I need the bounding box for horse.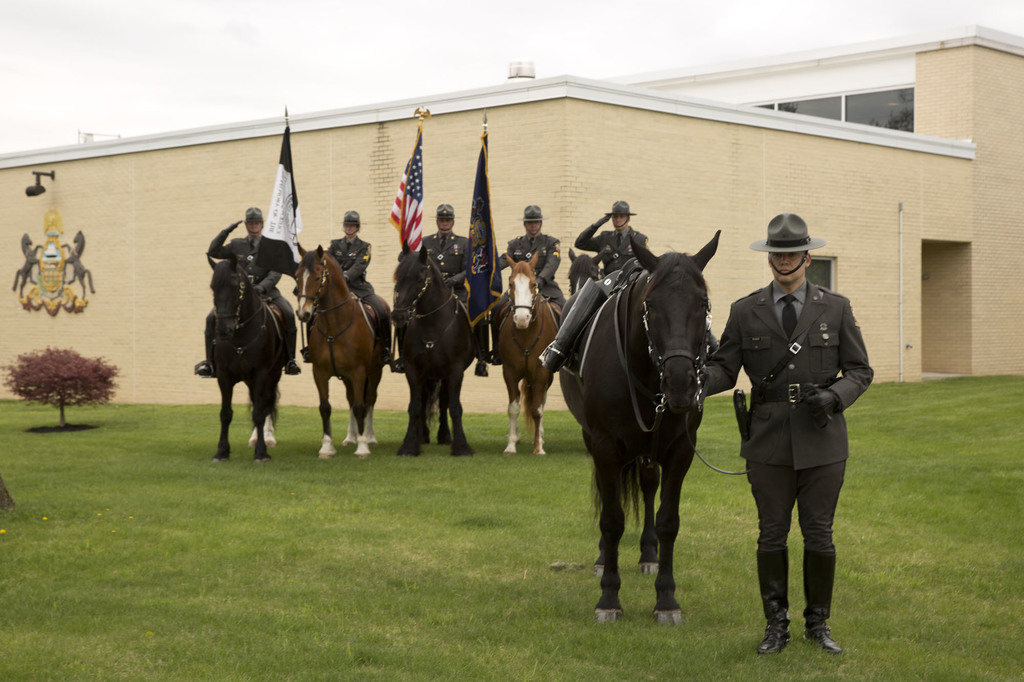
Here it is: BBox(485, 251, 564, 454).
